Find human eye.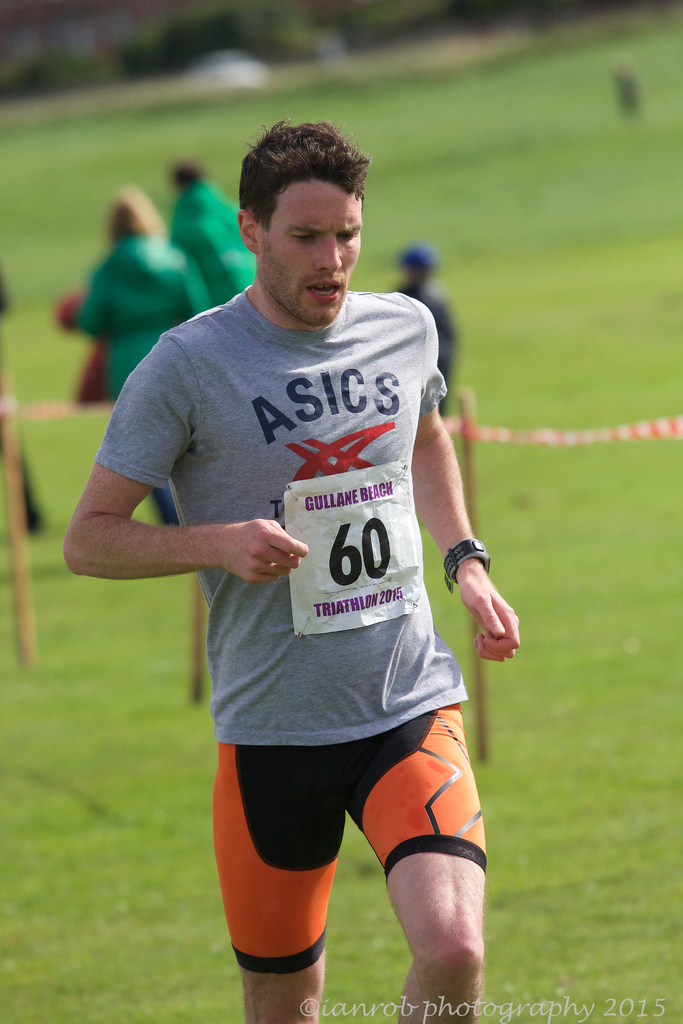
289 228 319 247.
